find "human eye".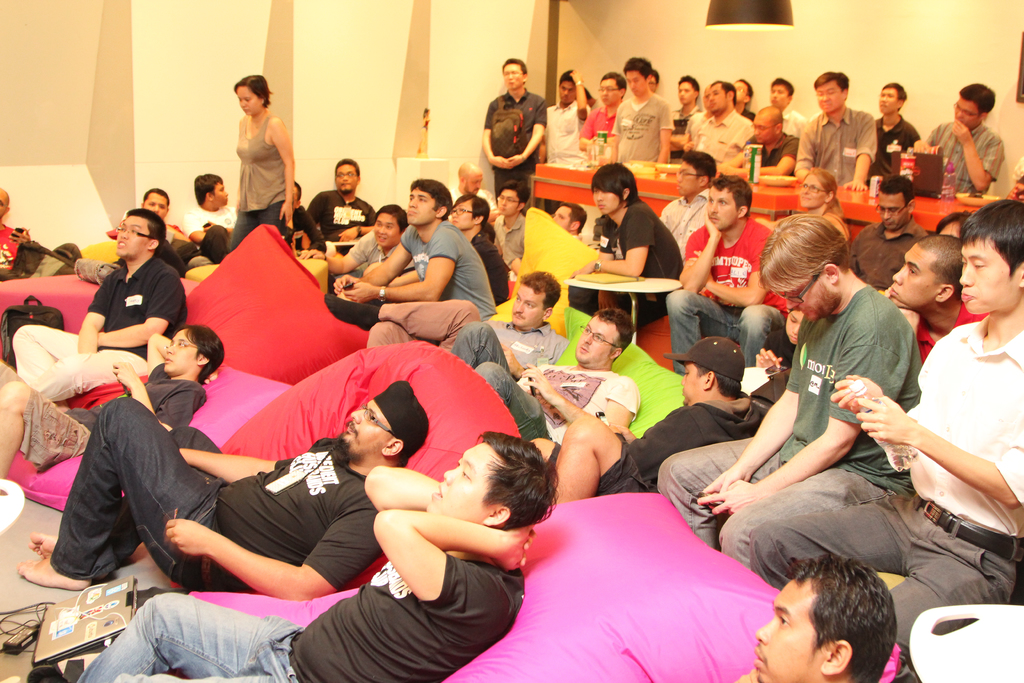
locate(582, 327, 589, 335).
